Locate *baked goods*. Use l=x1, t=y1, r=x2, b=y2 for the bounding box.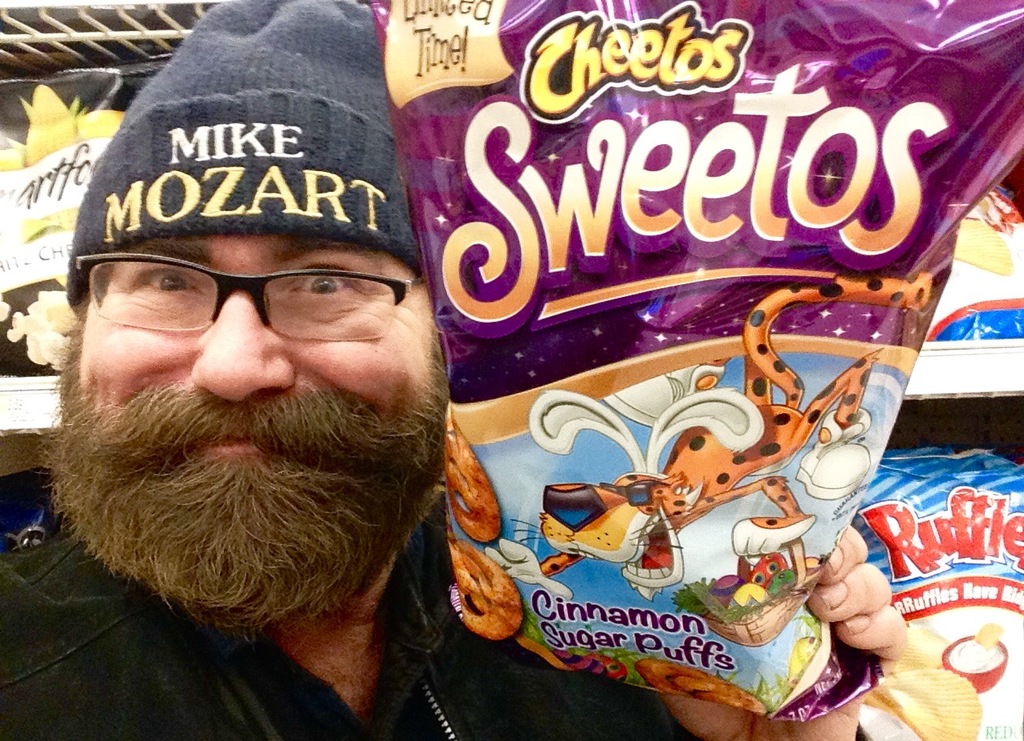
l=453, t=542, r=520, b=639.
